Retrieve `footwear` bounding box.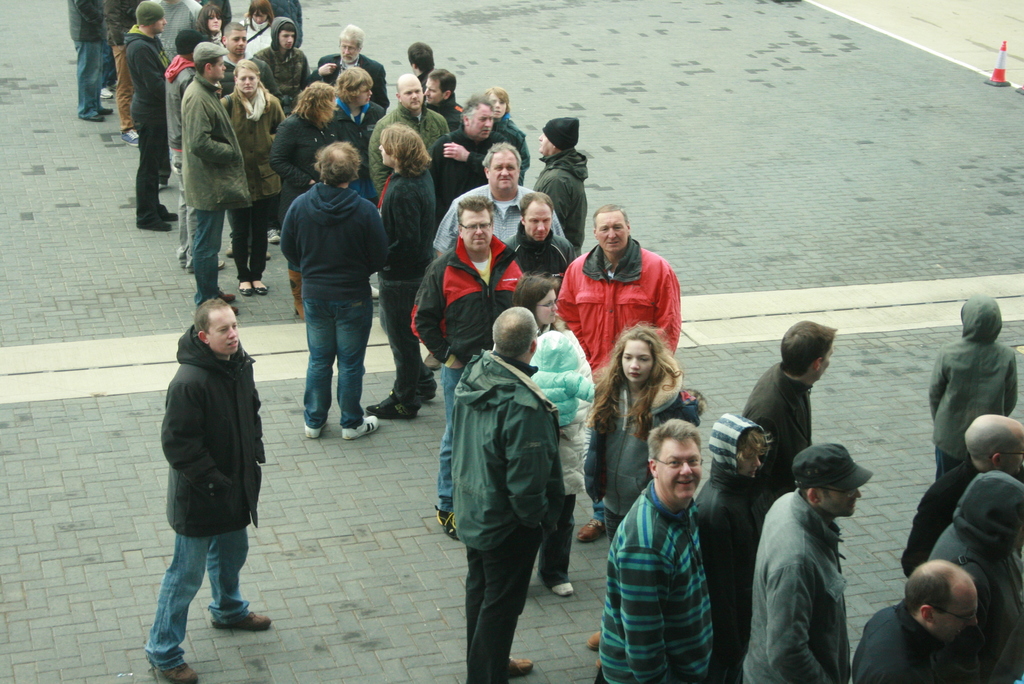
Bounding box: bbox=[209, 615, 271, 631].
